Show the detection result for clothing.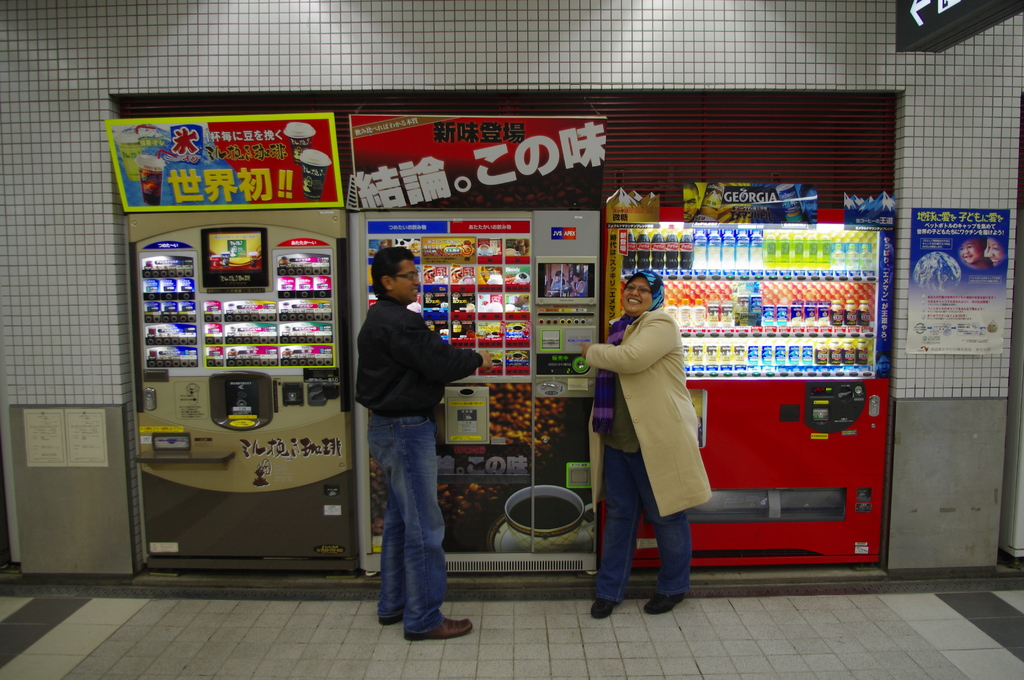
rect(595, 294, 716, 586).
